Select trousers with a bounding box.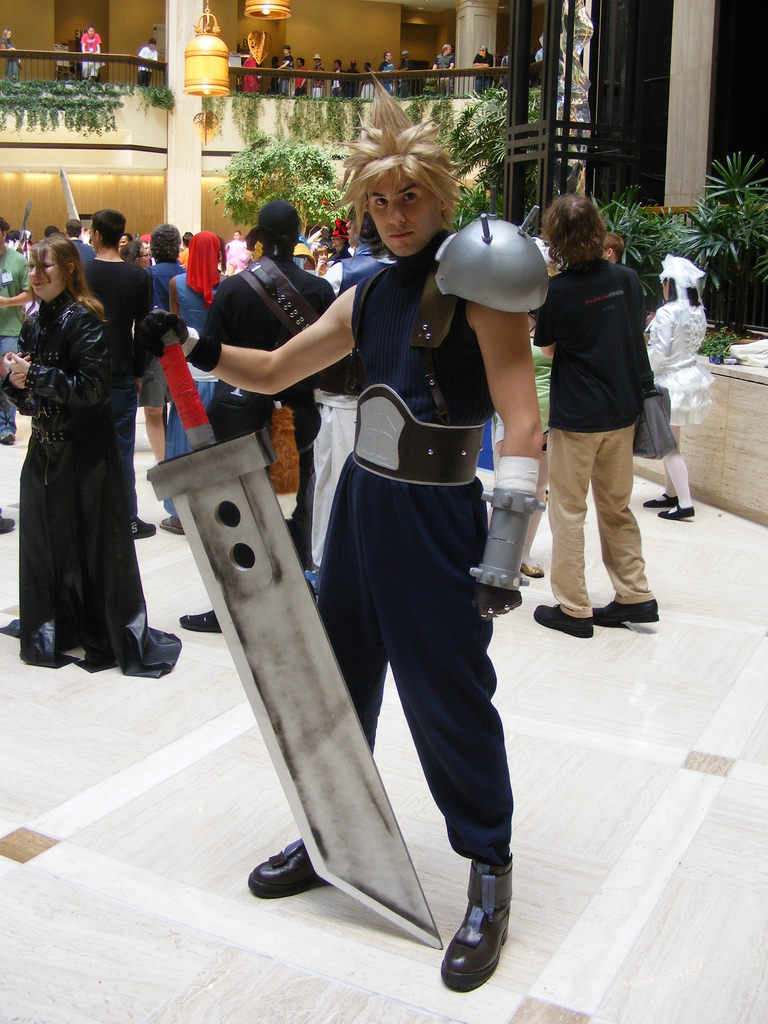
l=314, t=92, r=317, b=93.
